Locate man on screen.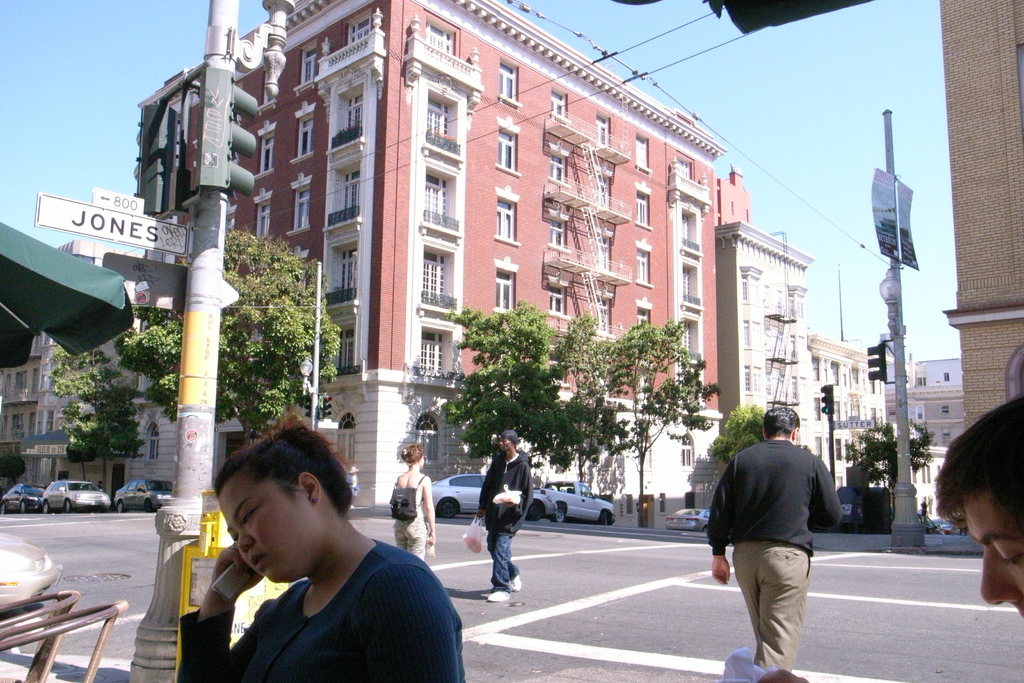
On screen at x1=477 y1=429 x2=528 y2=605.
